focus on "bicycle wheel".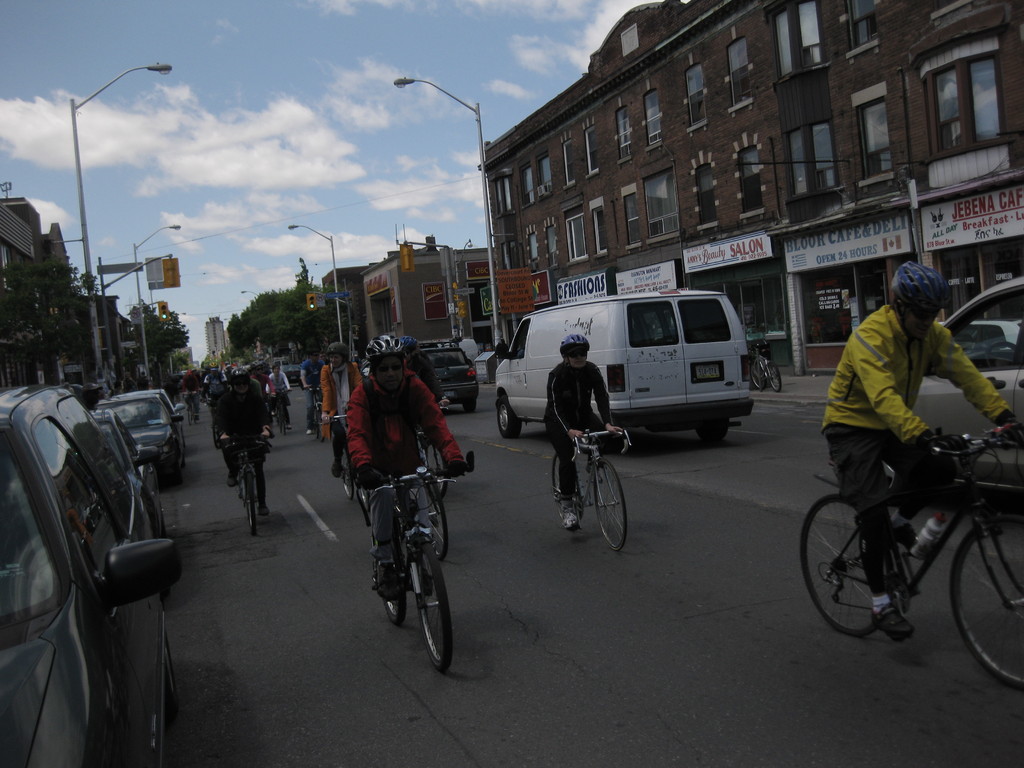
Focused at 392, 554, 452, 669.
